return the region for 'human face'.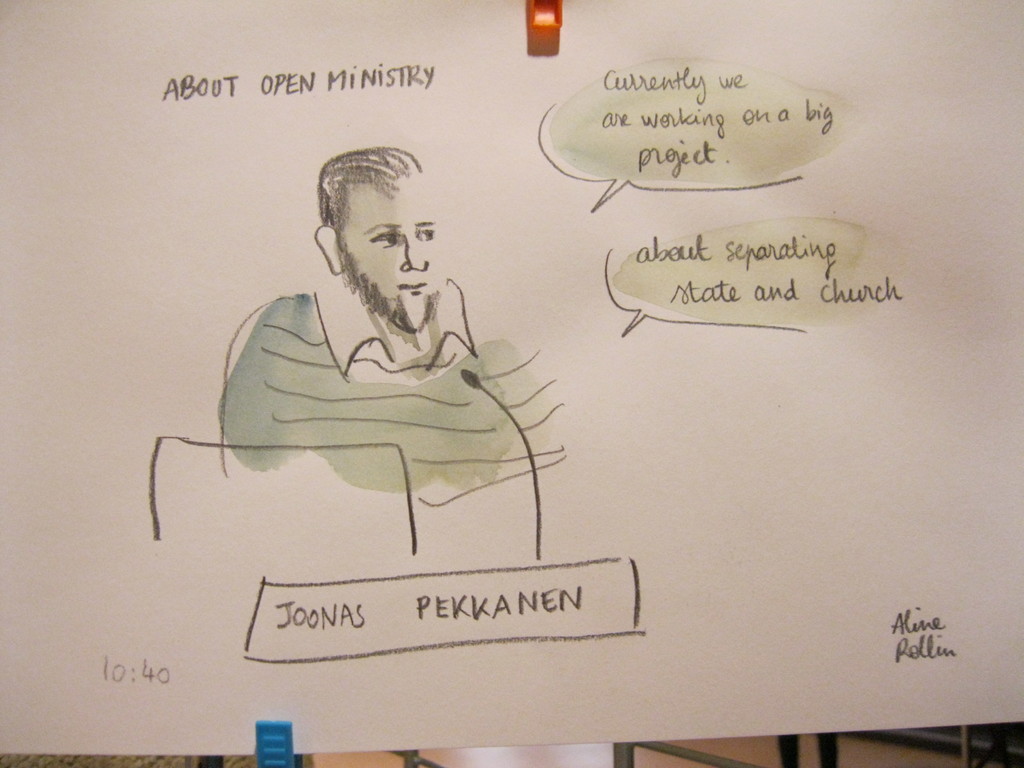
<bbox>342, 182, 442, 332</bbox>.
